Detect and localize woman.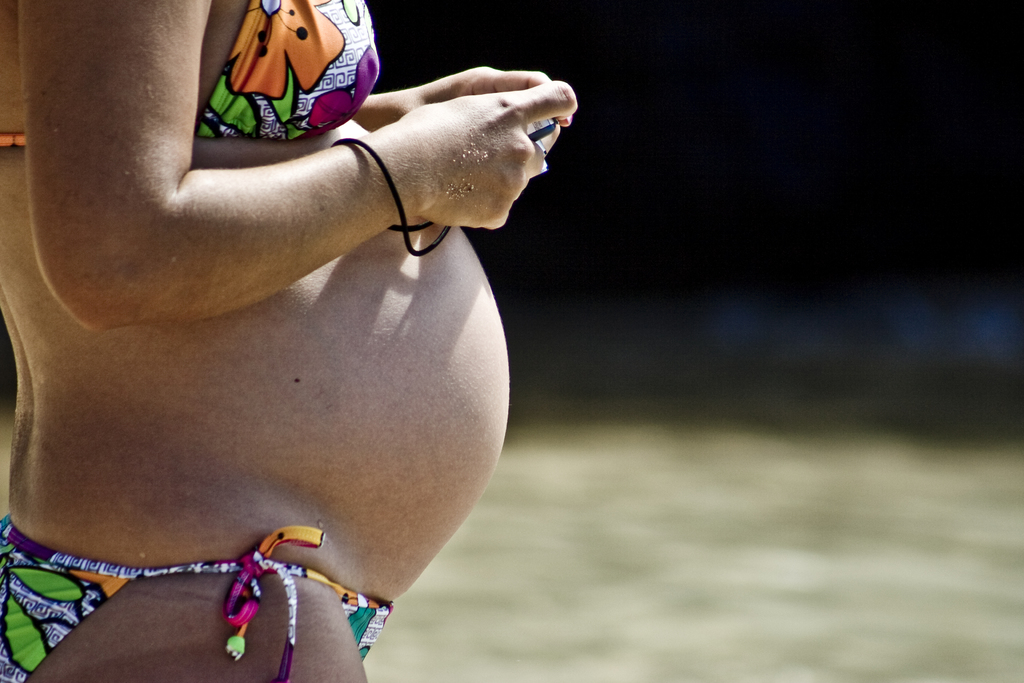
Localized at <bbox>0, 6, 626, 669</bbox>.
